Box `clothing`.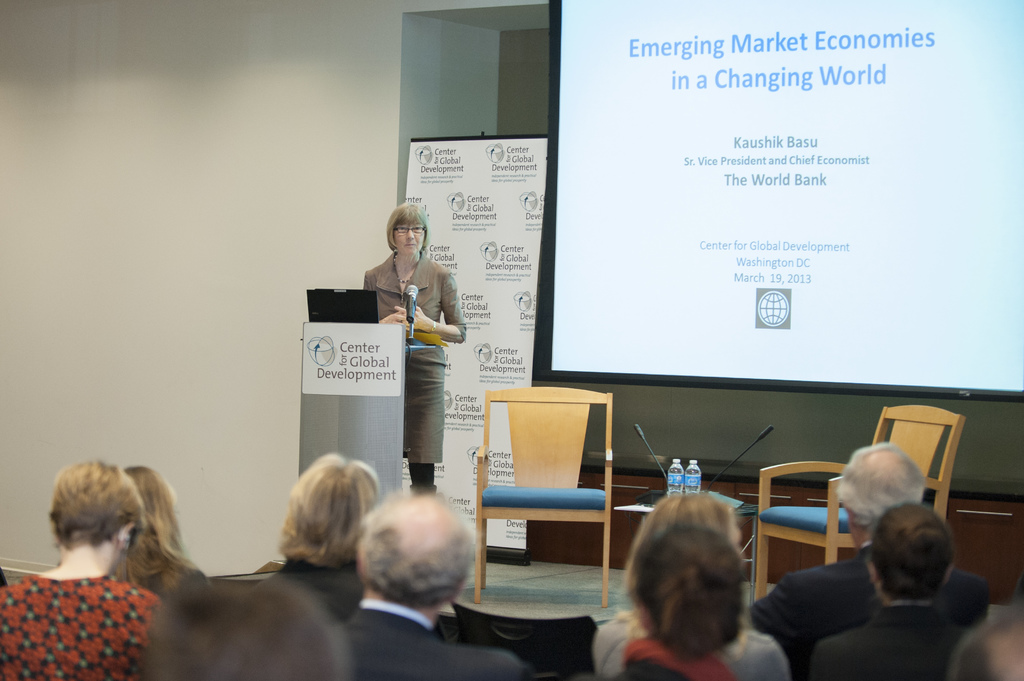
[left=744, top=547, right=1002, bottom=638].
